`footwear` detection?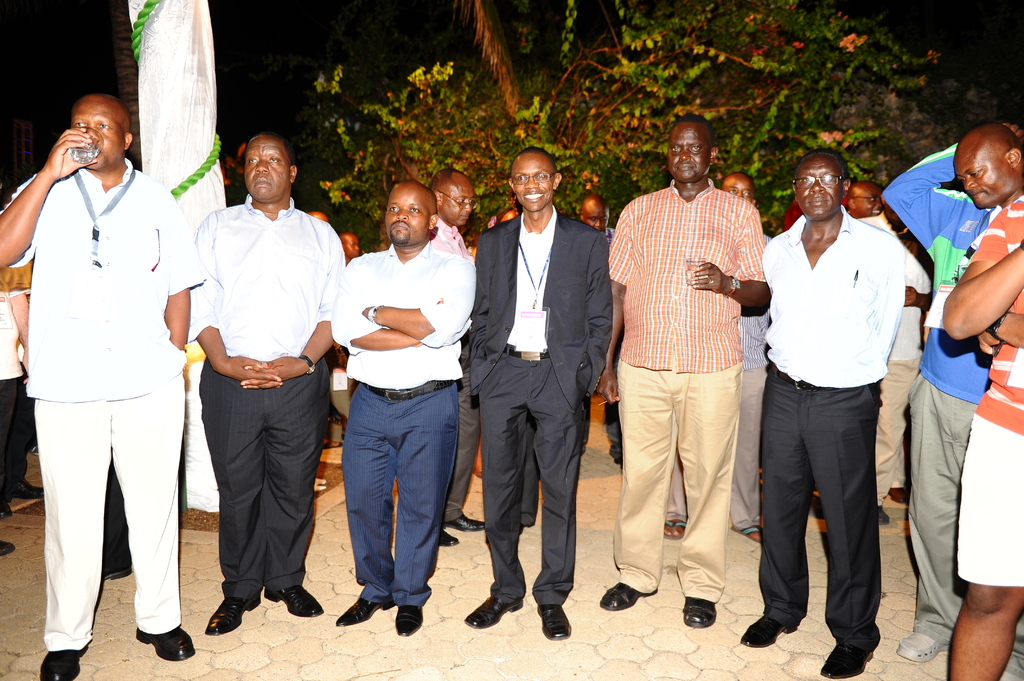
(0,501,13,522)
